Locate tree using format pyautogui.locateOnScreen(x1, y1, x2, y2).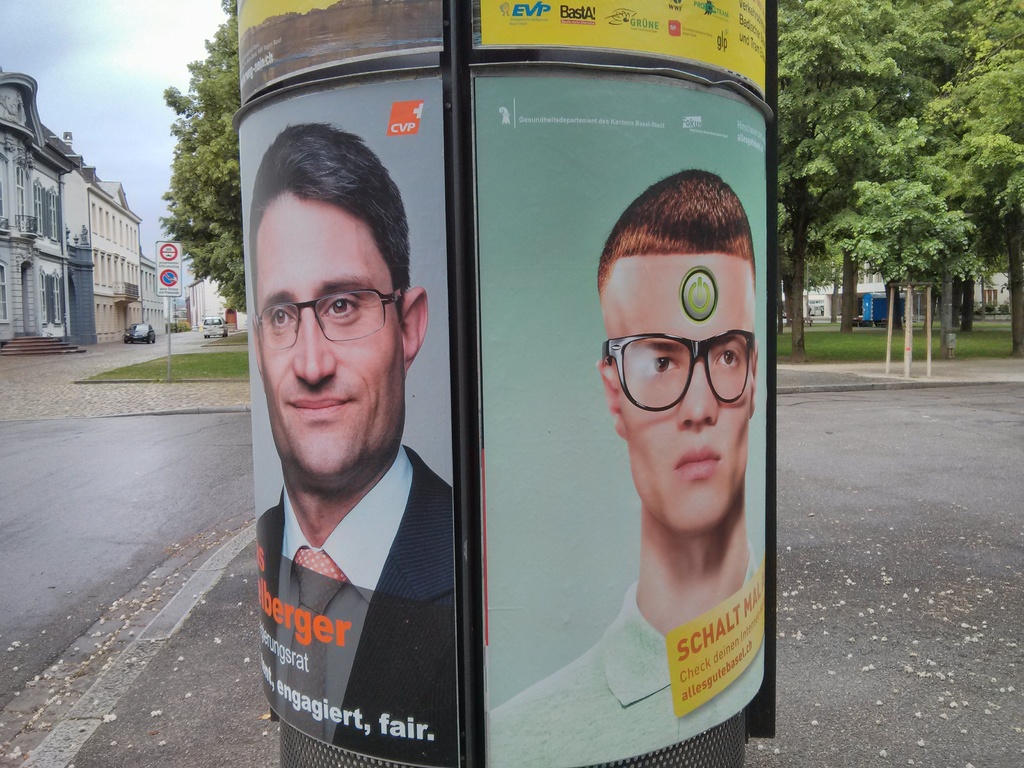
pyautogui.locateOnScreen(154, 0, 244, 319).
